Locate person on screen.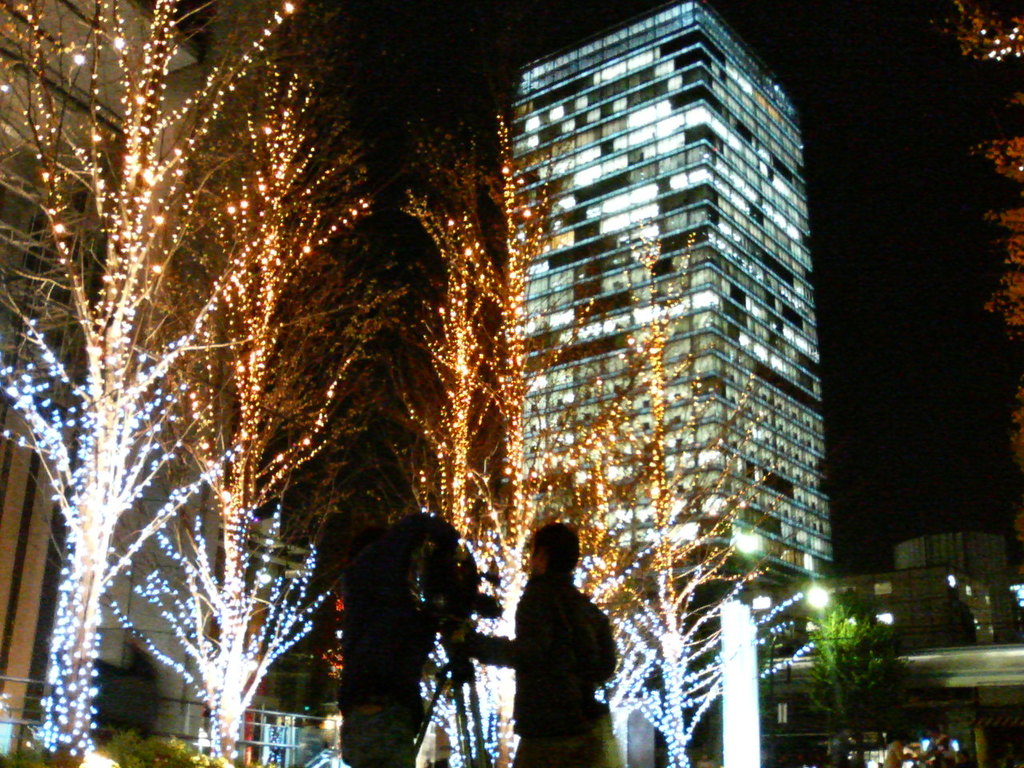
On screen at (925,731,954,767).
